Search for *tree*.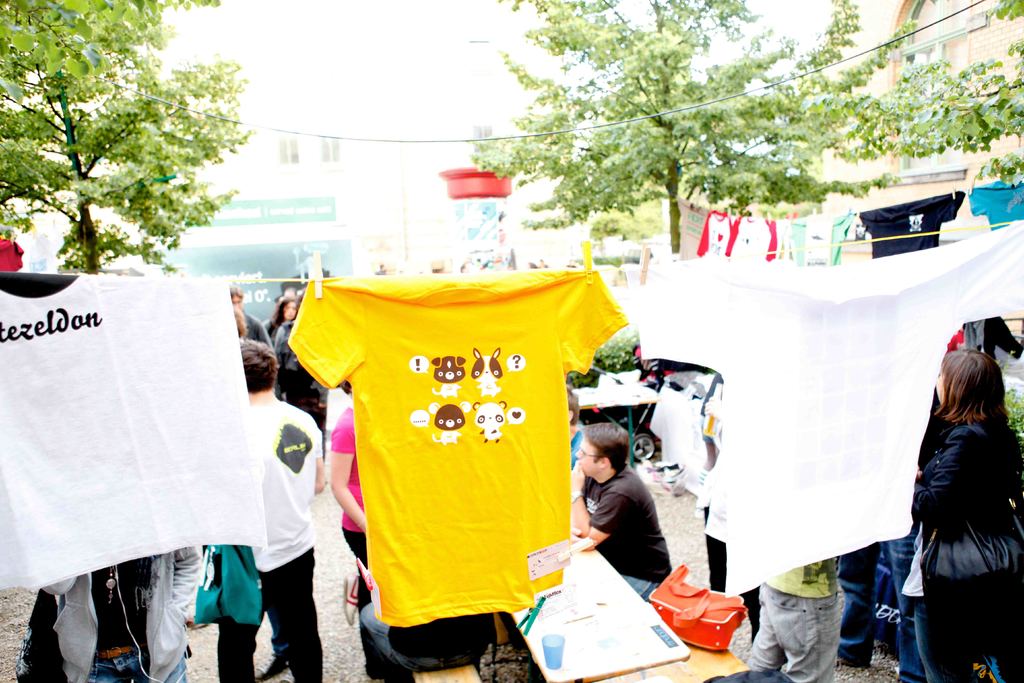
Found at [x1=908, y1=0, x2=1023, y2=179].
